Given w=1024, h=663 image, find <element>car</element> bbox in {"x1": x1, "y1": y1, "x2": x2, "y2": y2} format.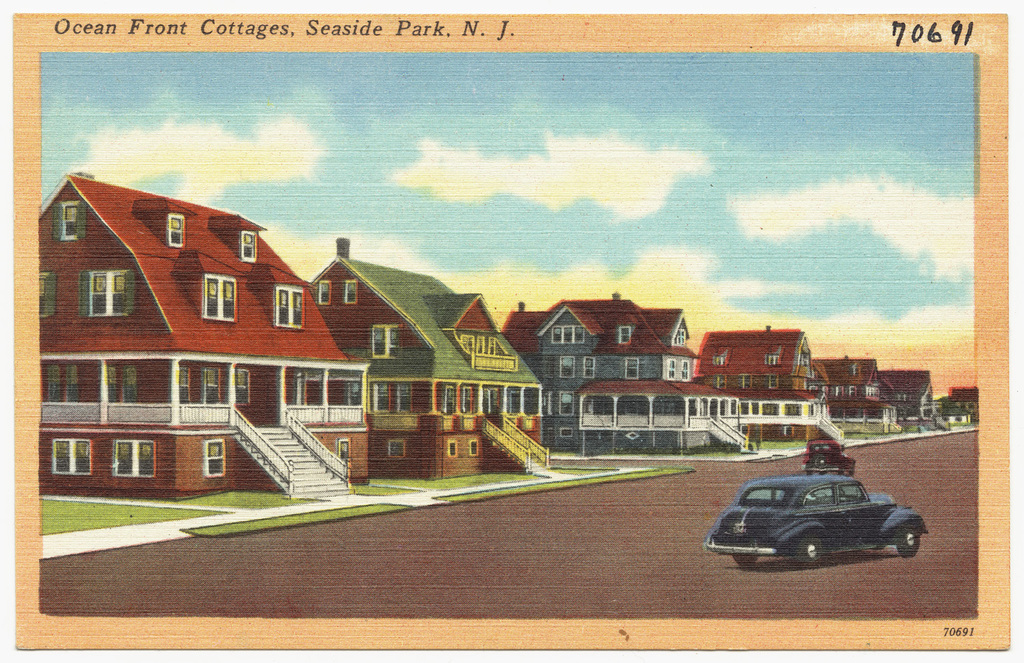
{"x1": 801, "y1": 438, "x2": 856, "y2": 476}.
